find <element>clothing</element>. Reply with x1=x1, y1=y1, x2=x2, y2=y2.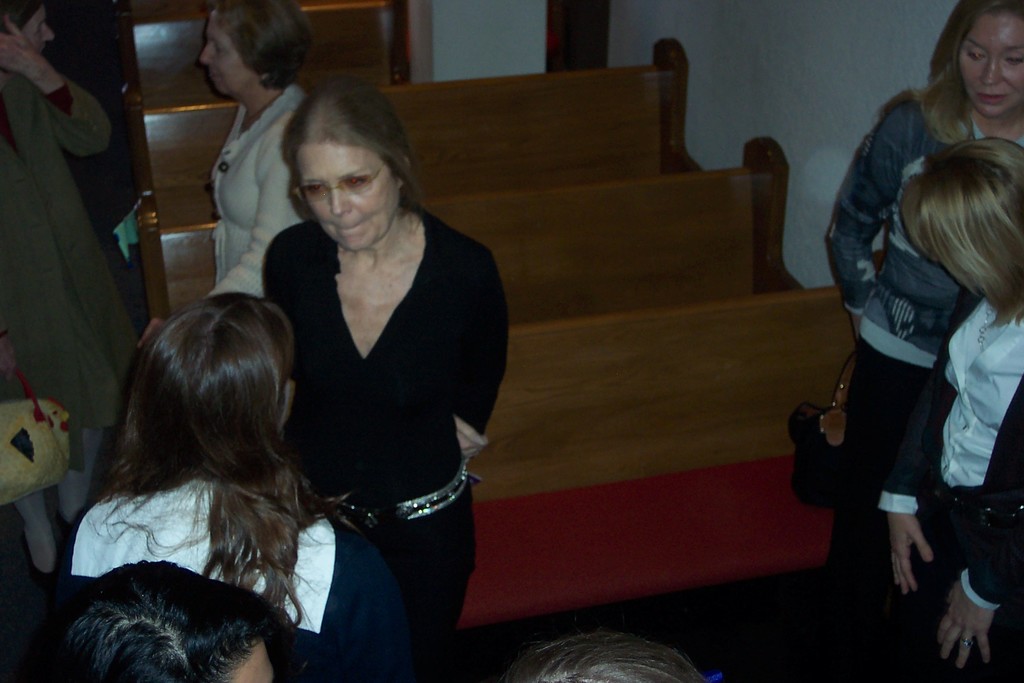
x1=40, y1=352, x2=360, y2=673.
